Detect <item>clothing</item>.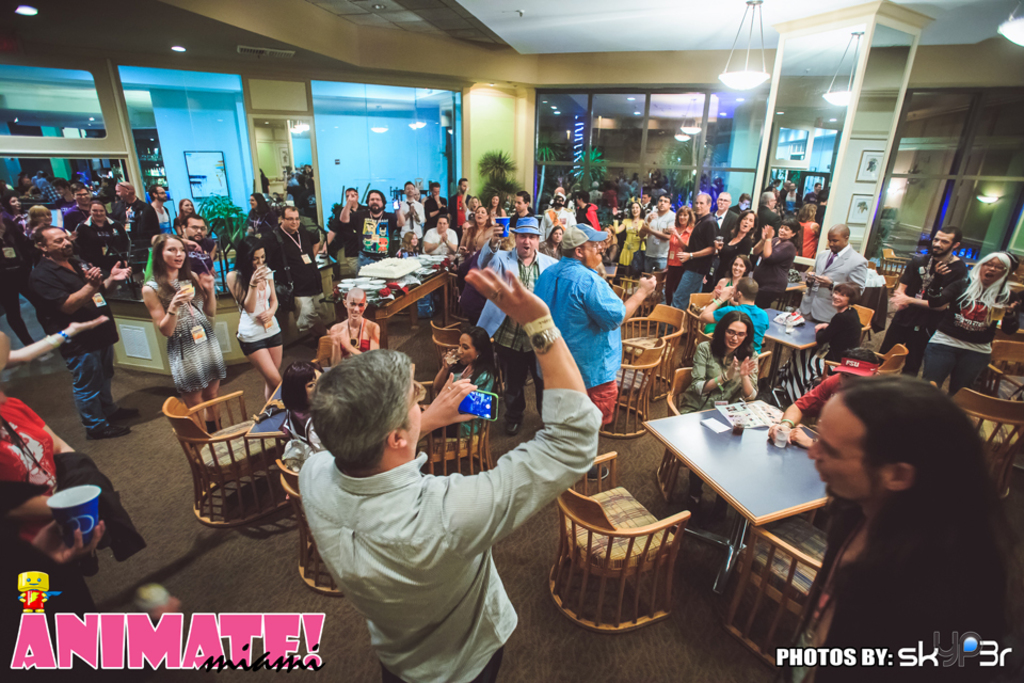
Detected at (x1=935, y1=263, x2=1001, y2=398).
